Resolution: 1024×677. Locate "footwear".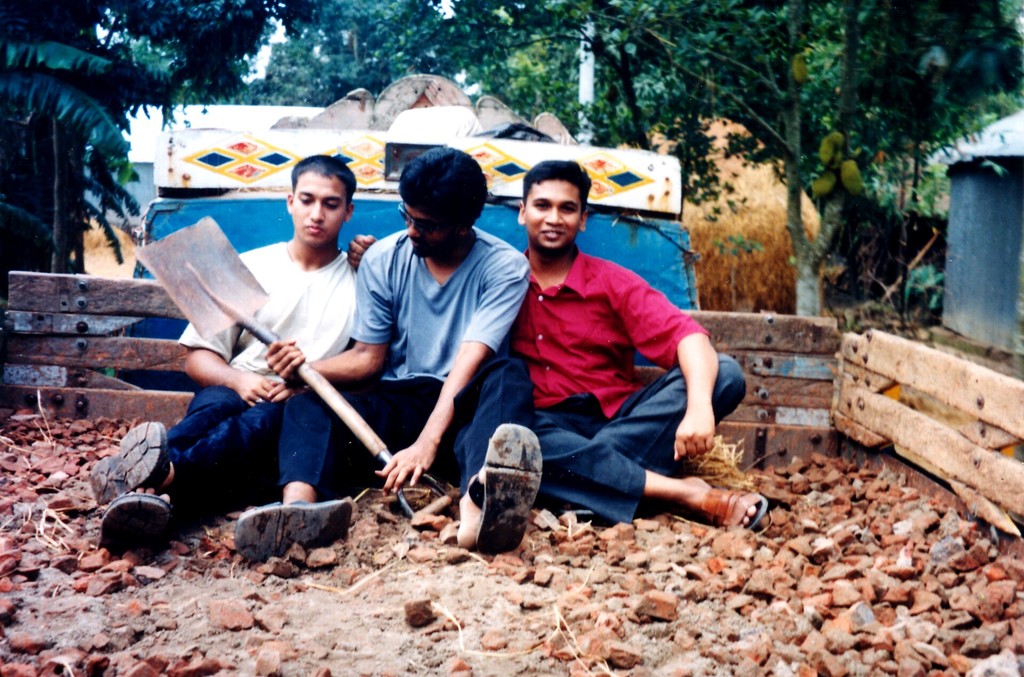
x1=91 y1=493 x2=163 y2=558.
